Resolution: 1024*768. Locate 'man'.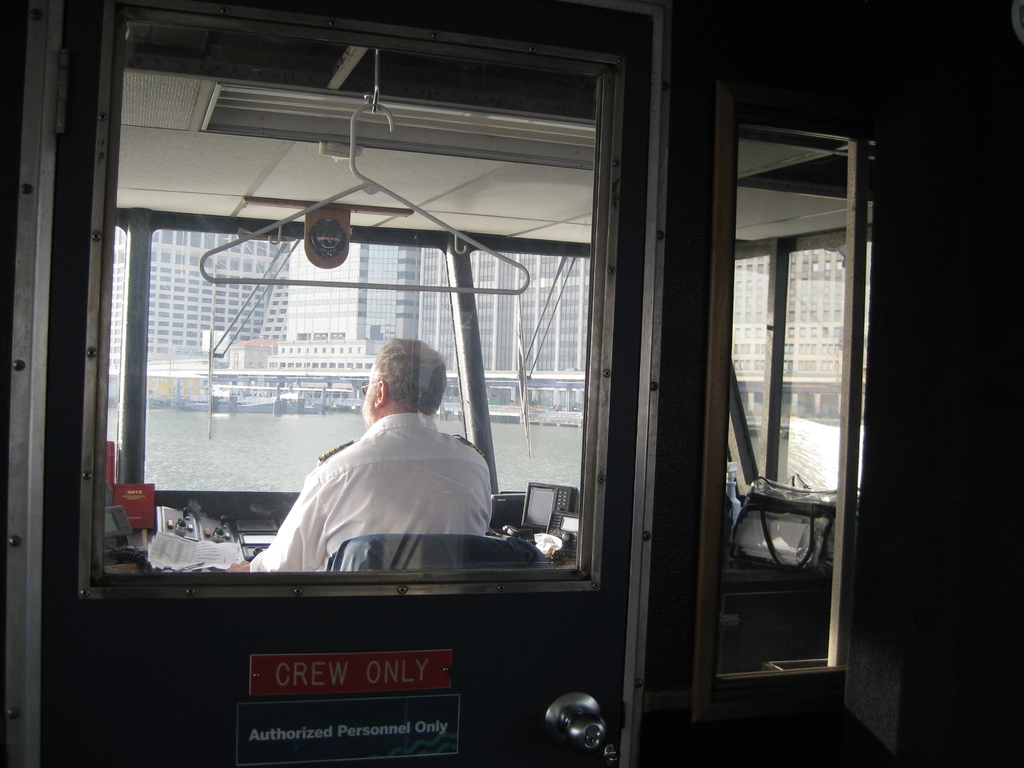
locate(248, 341, 519, 602).
